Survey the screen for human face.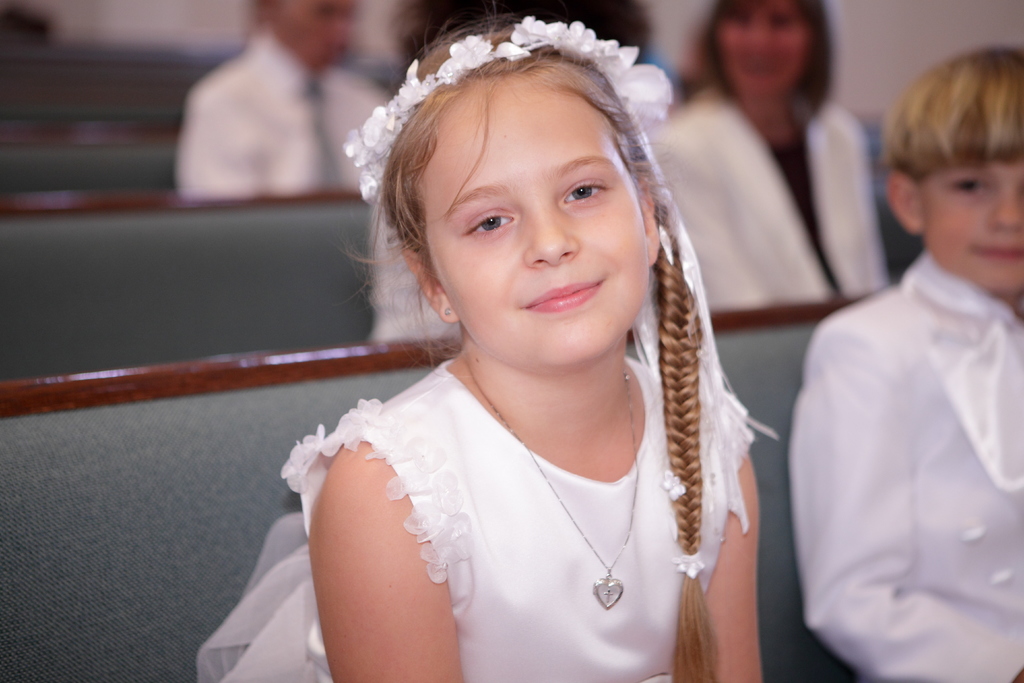
Survey found: detection(927, 158, 1023, 295).
